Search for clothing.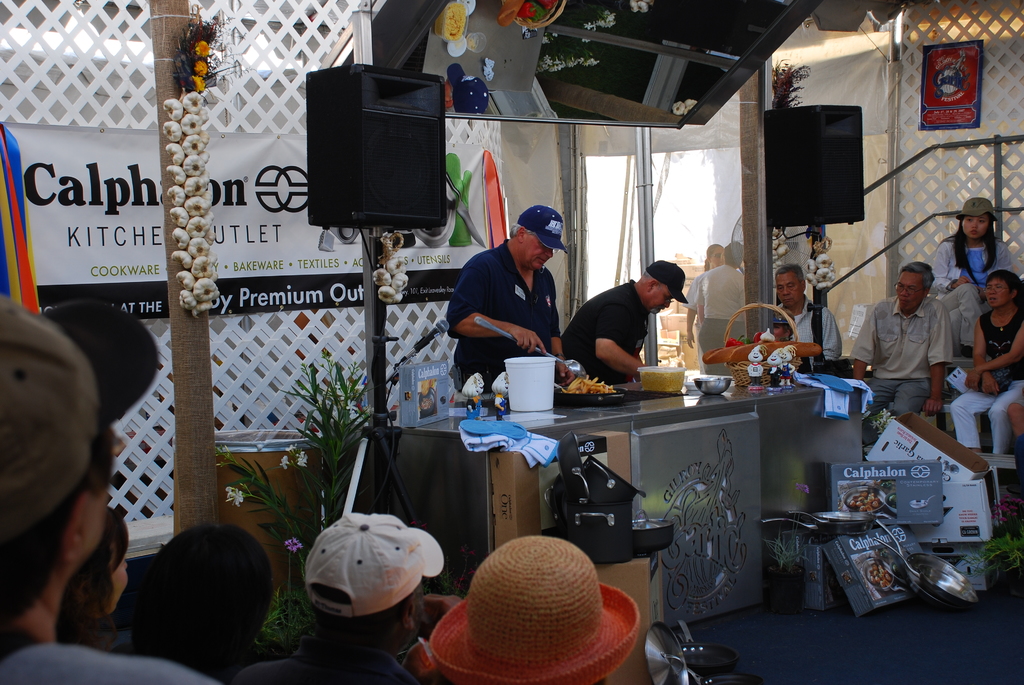
Found at {"x1": 225, "y1": 633, "x2": 428, "y2": 684}.
